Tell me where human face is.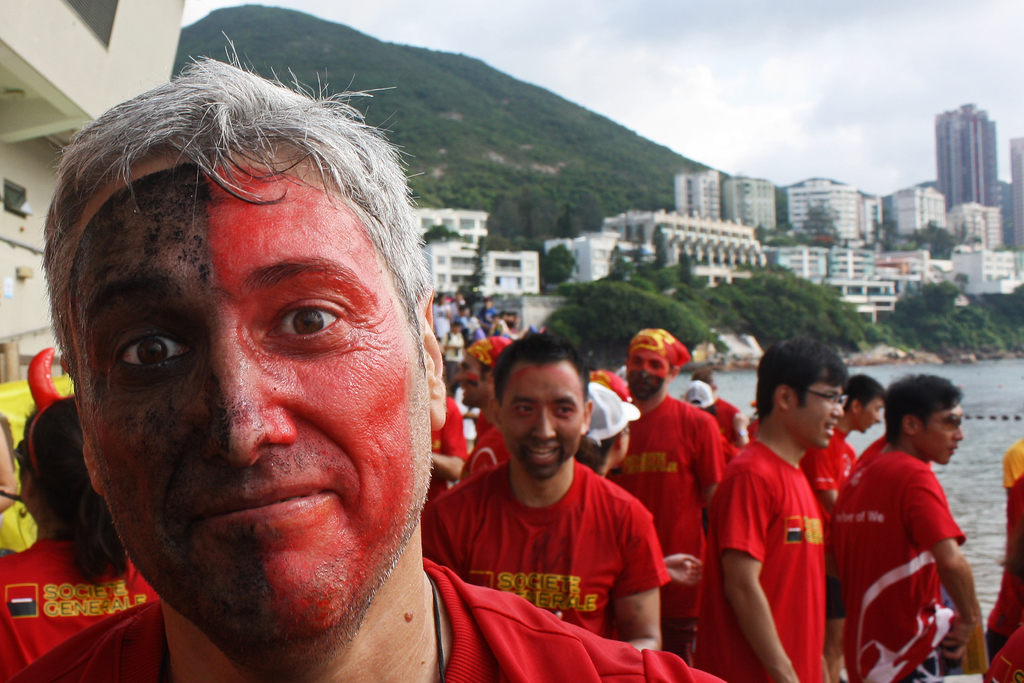
human face is at box=[455, 355, 493, 409].
